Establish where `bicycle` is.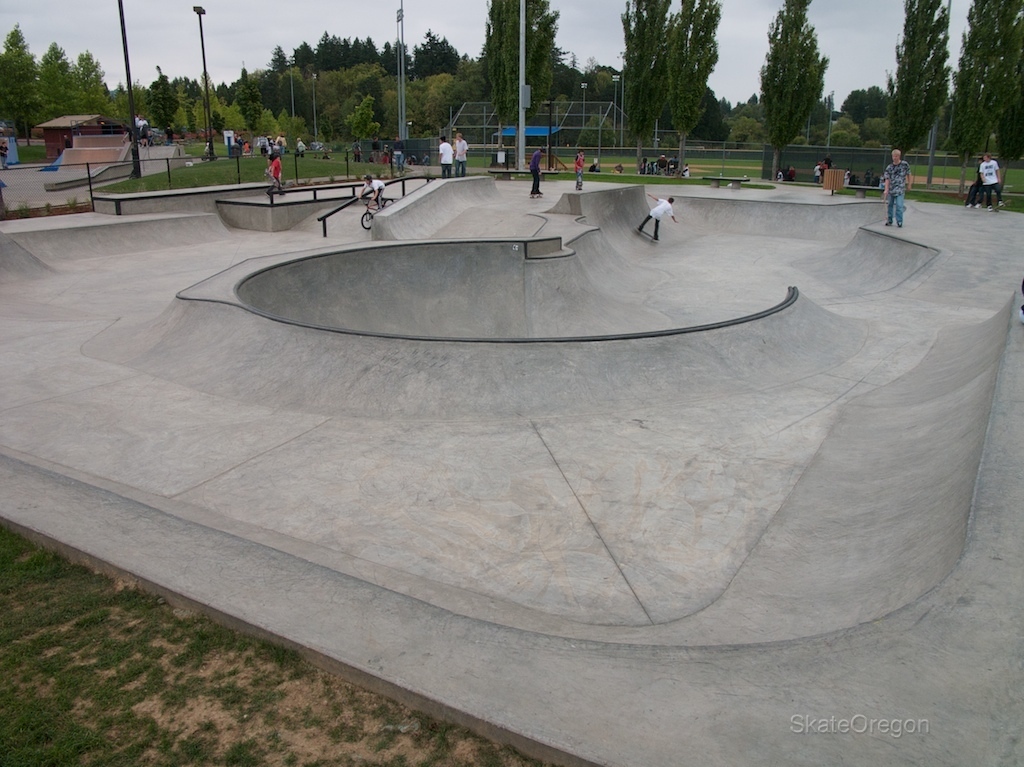
Established at 360, 189, 397, 235.
